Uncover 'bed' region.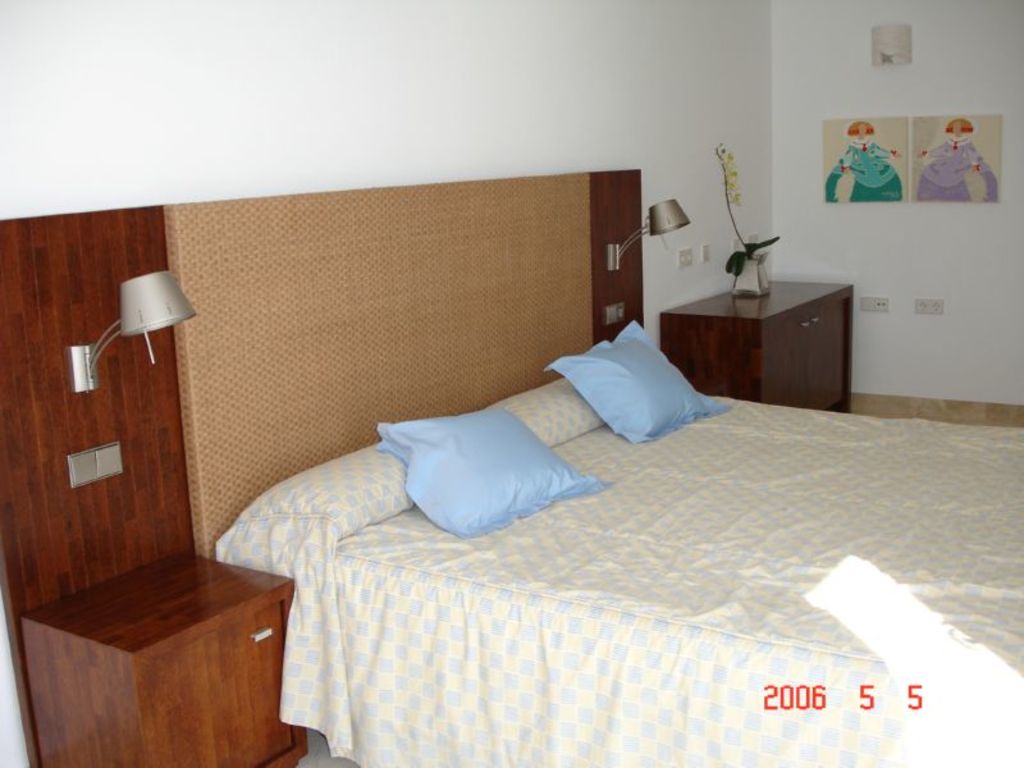
Uncovered: l=0, t=165, r=1023, b=767.
